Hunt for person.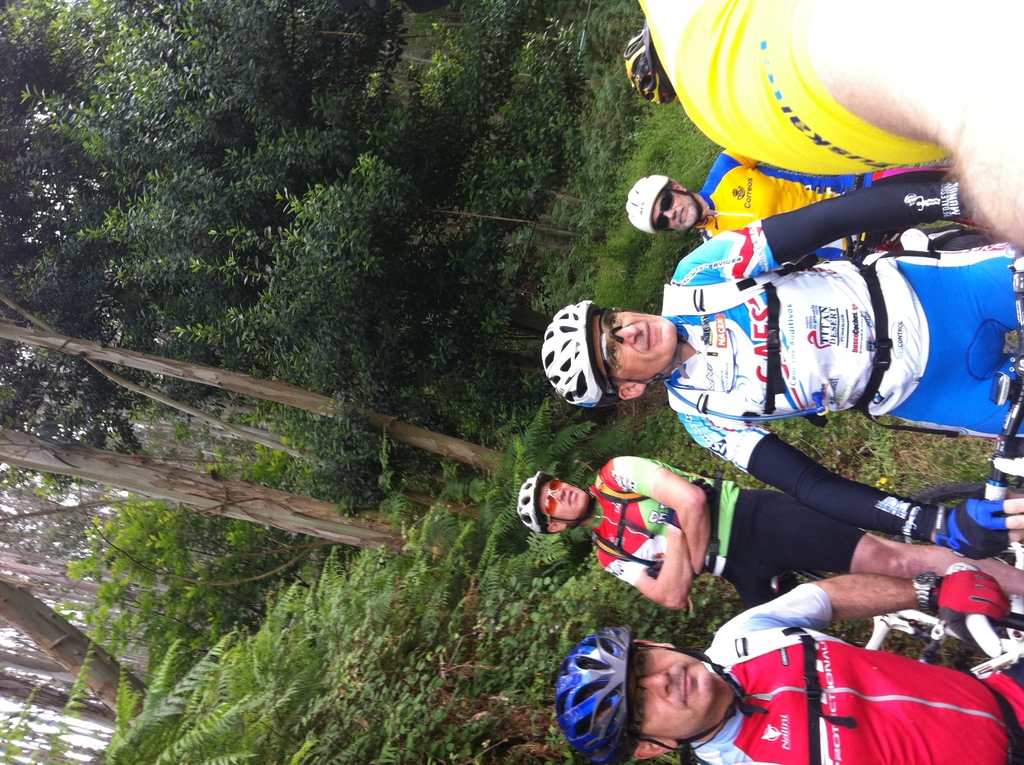
Hunted down at 516:451:1023:613.
